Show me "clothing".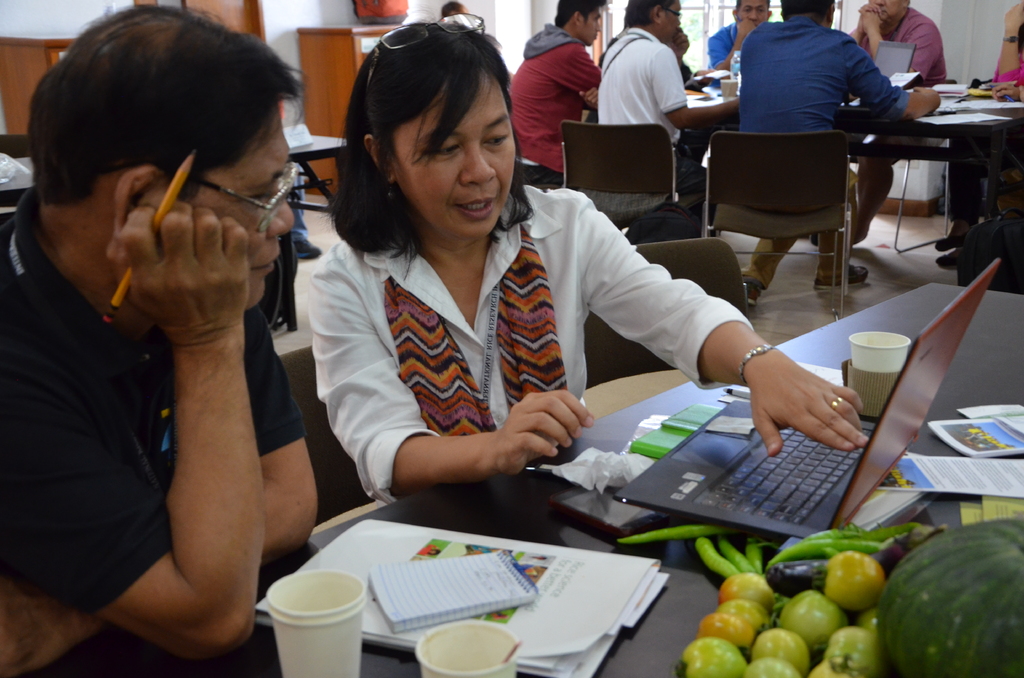
"clothing" is here: bbox=[740, 10, 890, 291].
